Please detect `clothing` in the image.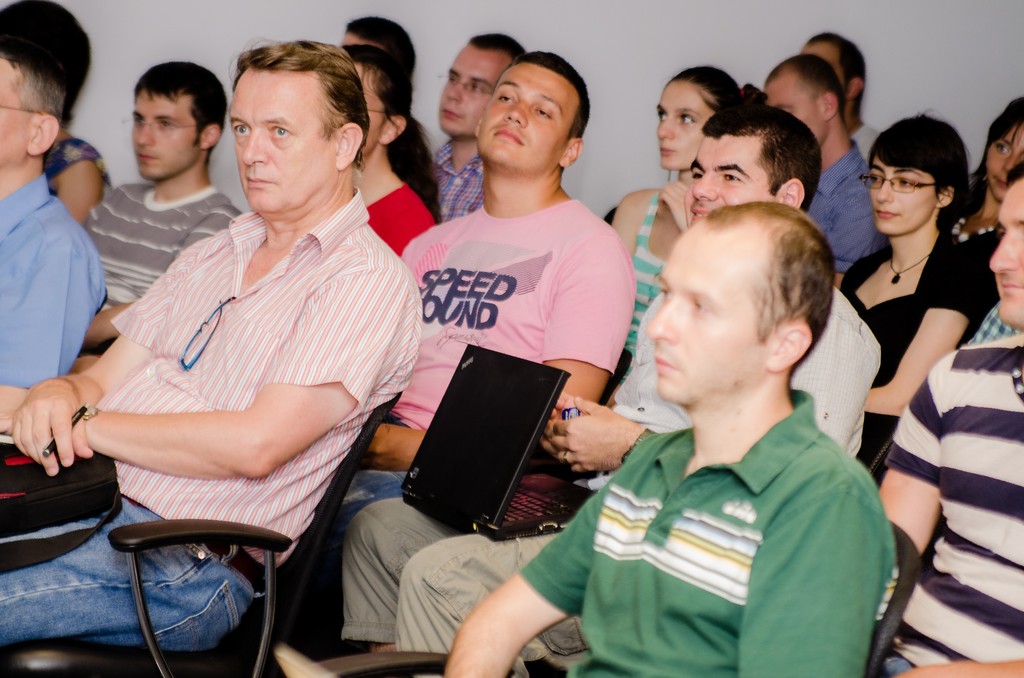
detection(83, 181, 239, 311).
